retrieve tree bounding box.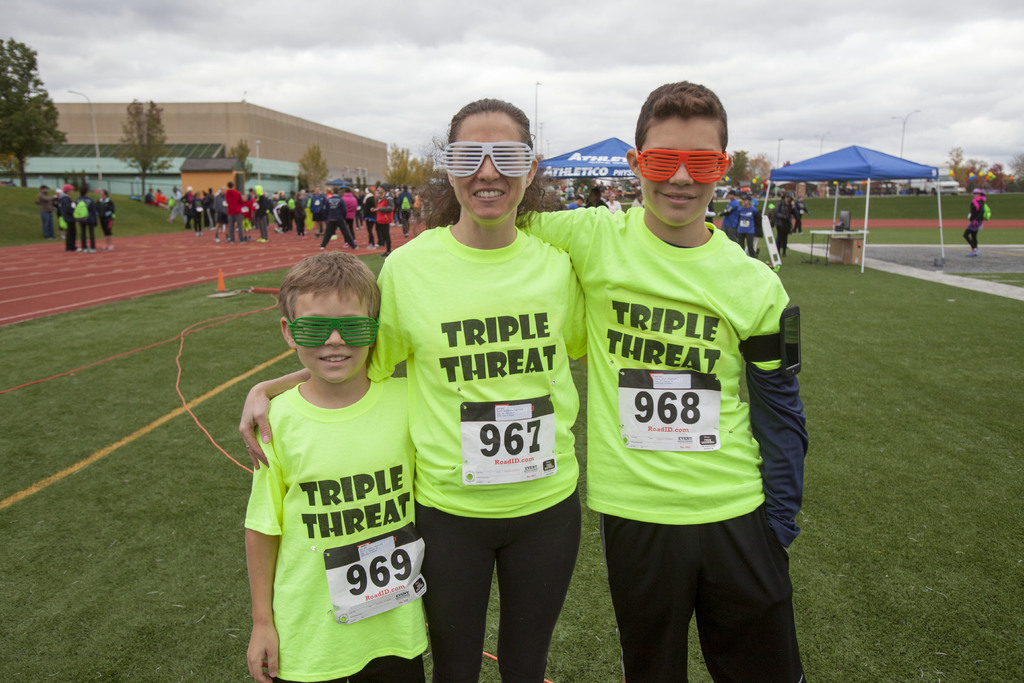
Bounding box: locate(955, 143, 1023, 190).
